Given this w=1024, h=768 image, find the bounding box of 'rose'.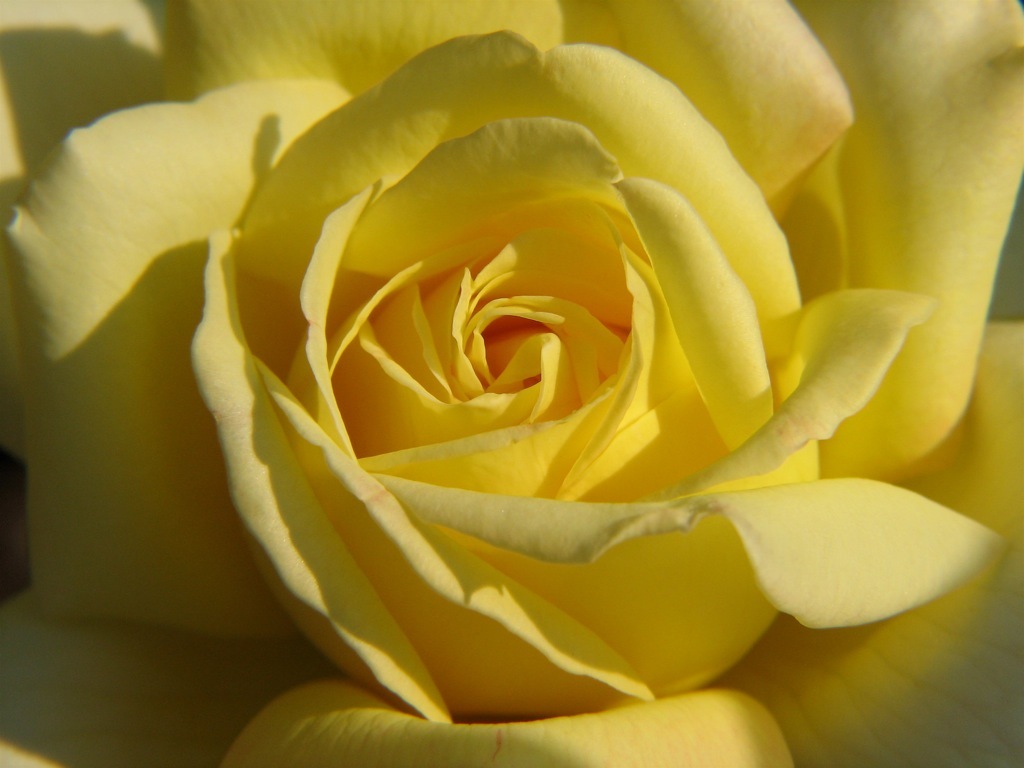
region(0, 0, 1023, 767).
